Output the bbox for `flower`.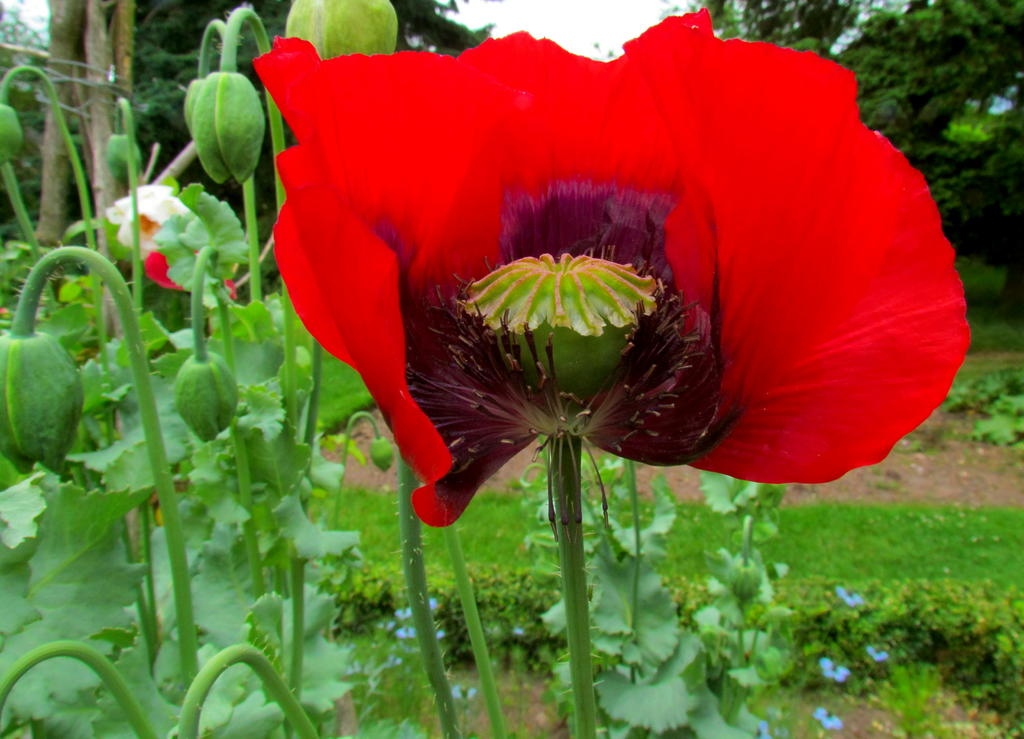
bbox=[255, 1, 977, 527].
